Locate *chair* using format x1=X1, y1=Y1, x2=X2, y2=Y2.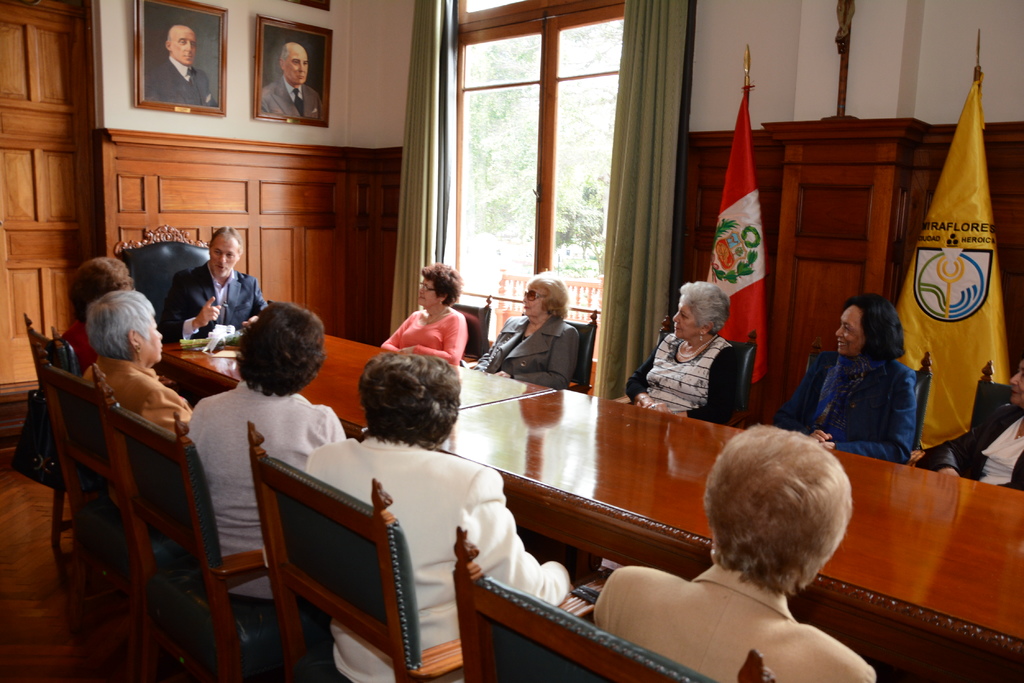
x1=187, y1=437, x2=438, y2=679.
